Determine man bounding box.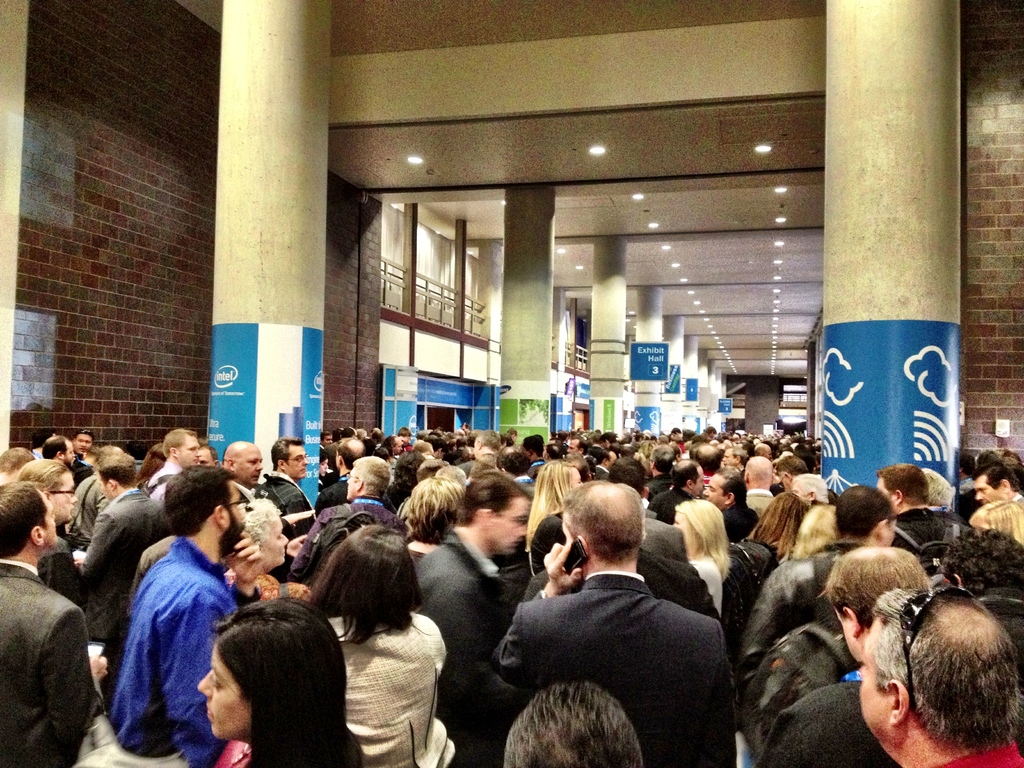
Determined: [left=413, top=477, right=540, bottom=767].
